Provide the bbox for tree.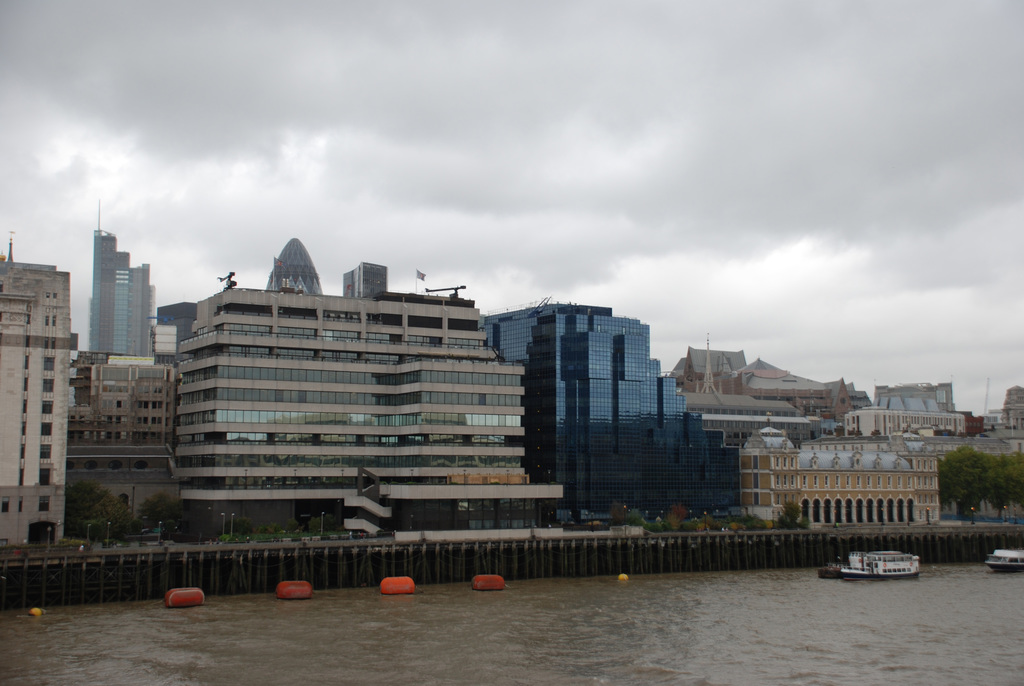
(x1=138, y1=486, x2=181, y2=527).
